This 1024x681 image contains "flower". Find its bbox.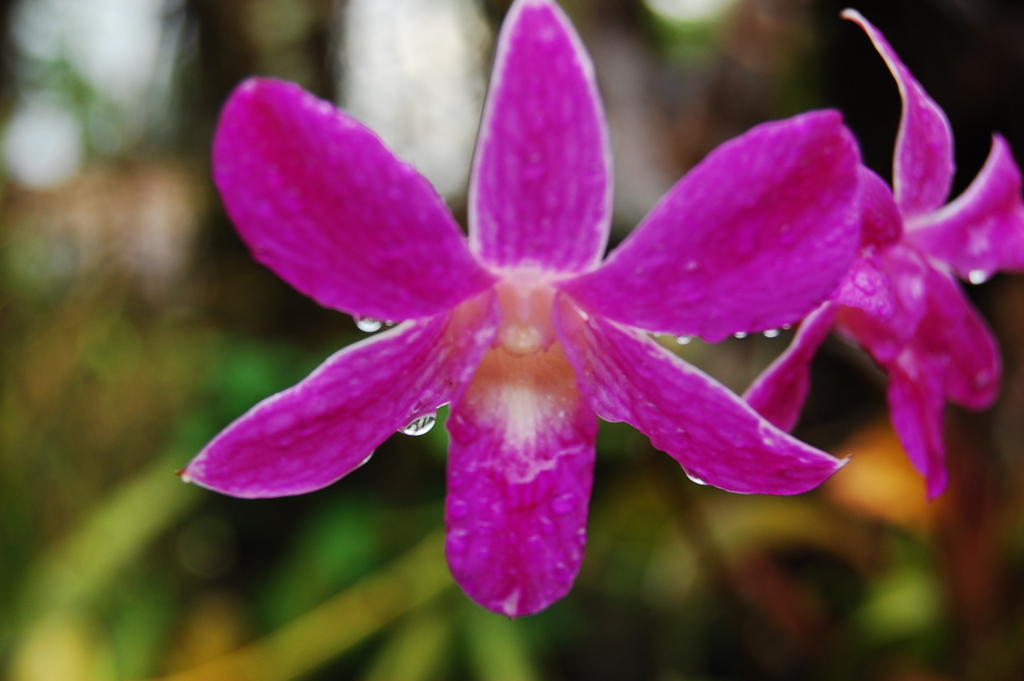
bbox(687, 8, 1023, 498).
